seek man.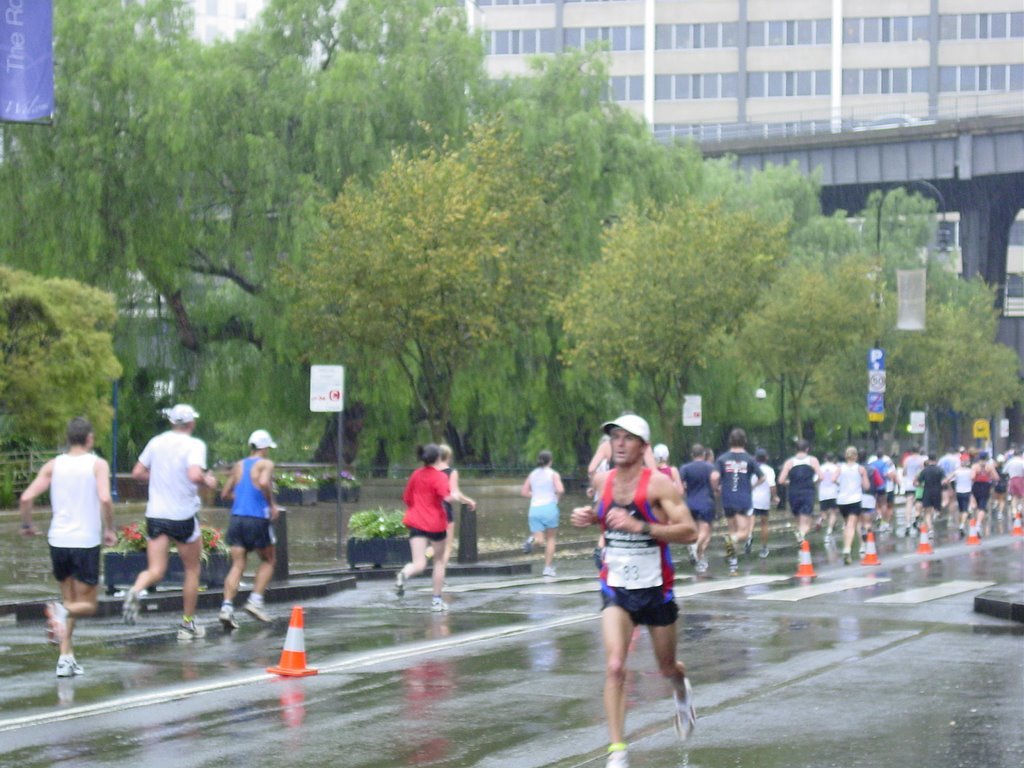
[x1=569, y1=409, x2=701, y2=767].
